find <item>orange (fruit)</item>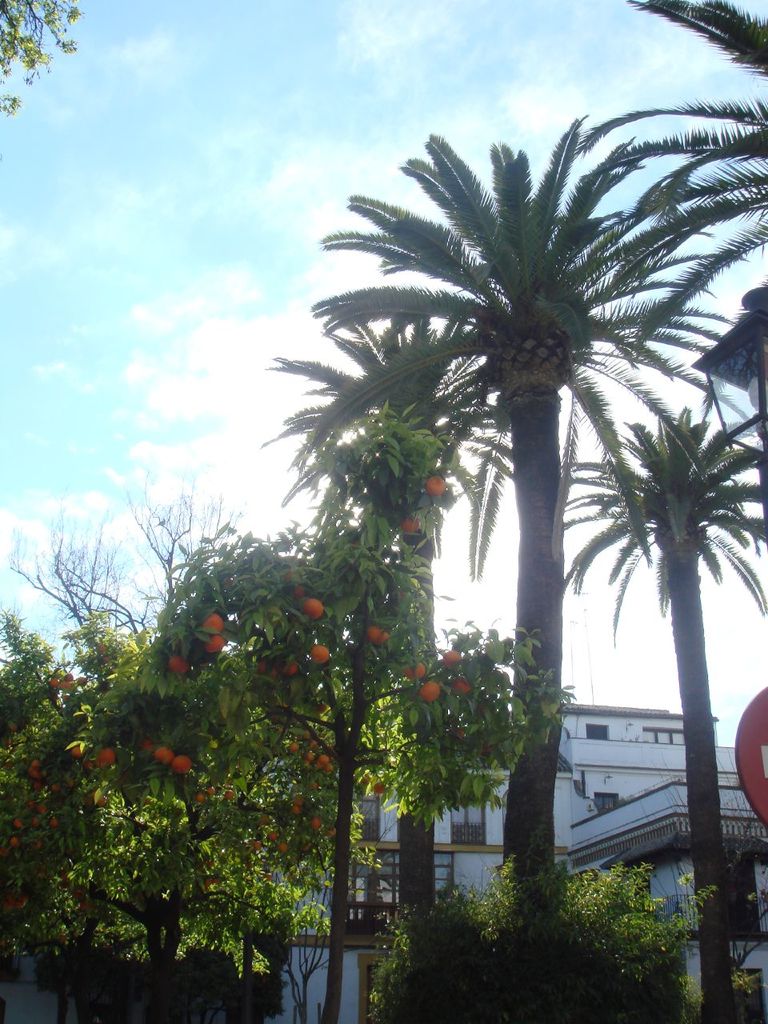
<box>46,670,92,706</box>
